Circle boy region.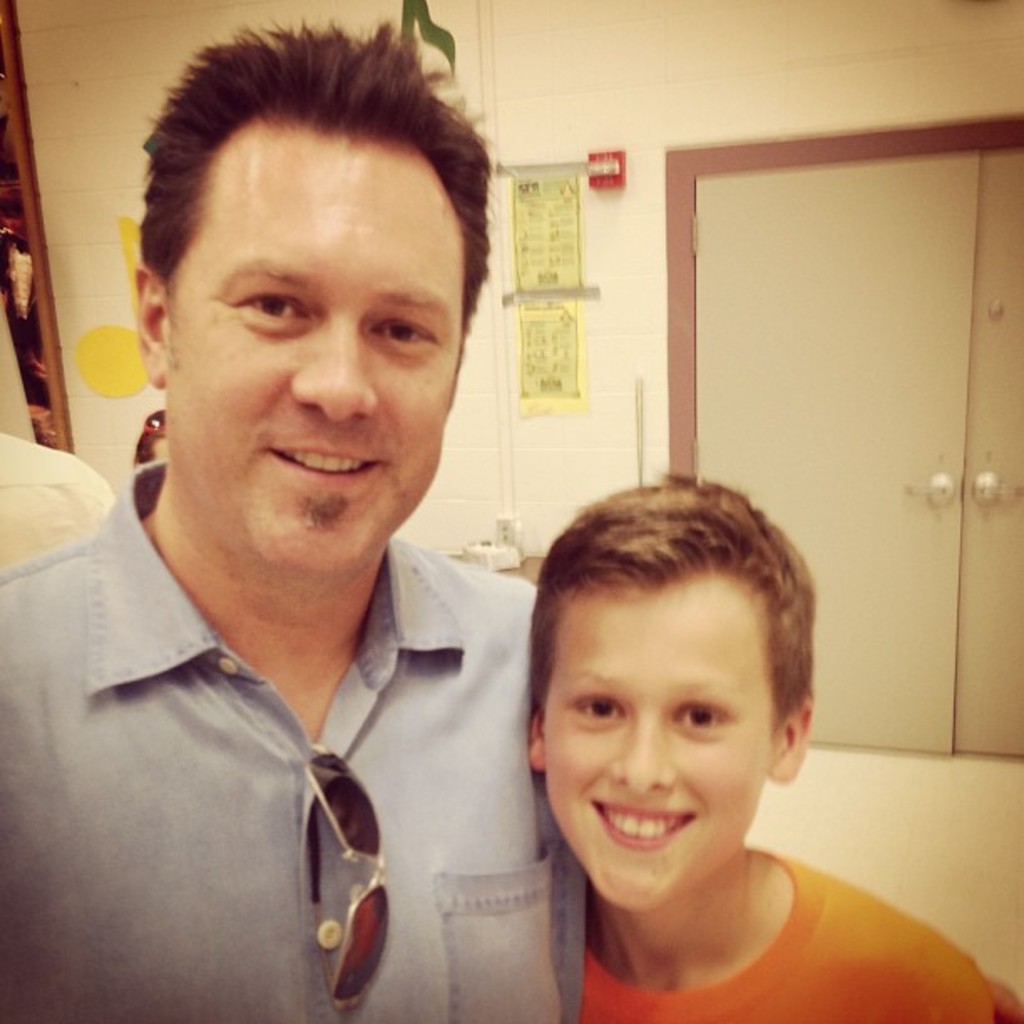
Region: {"left": 527, "top": 468, "right": 1022, "bottom": 1022}.
